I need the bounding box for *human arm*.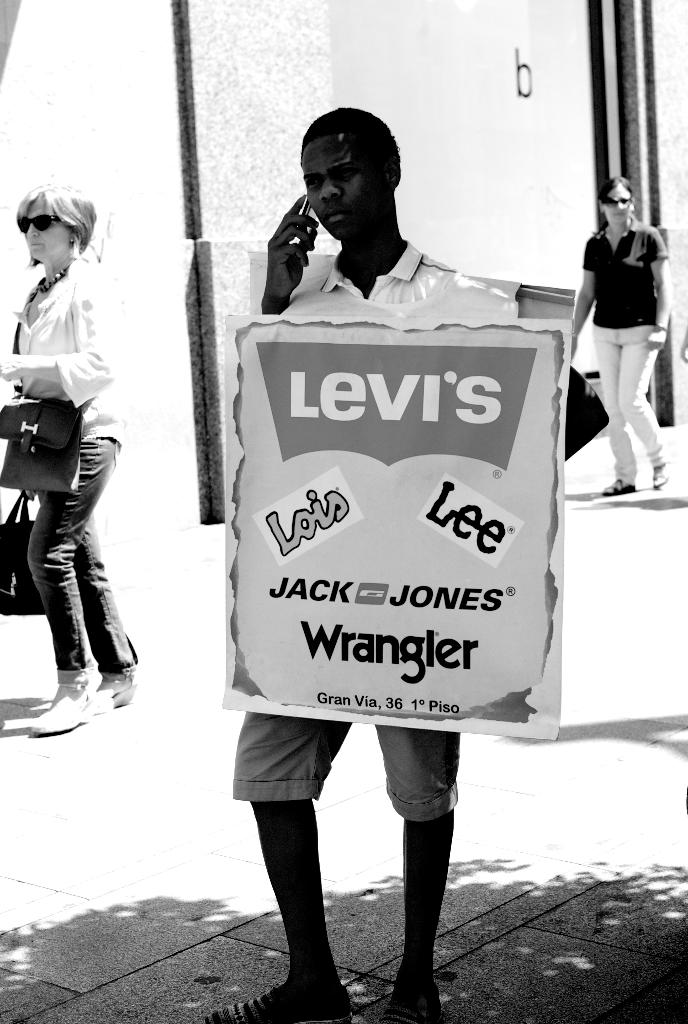
Here it is: <region>643, 225, 676, 371</region>.
